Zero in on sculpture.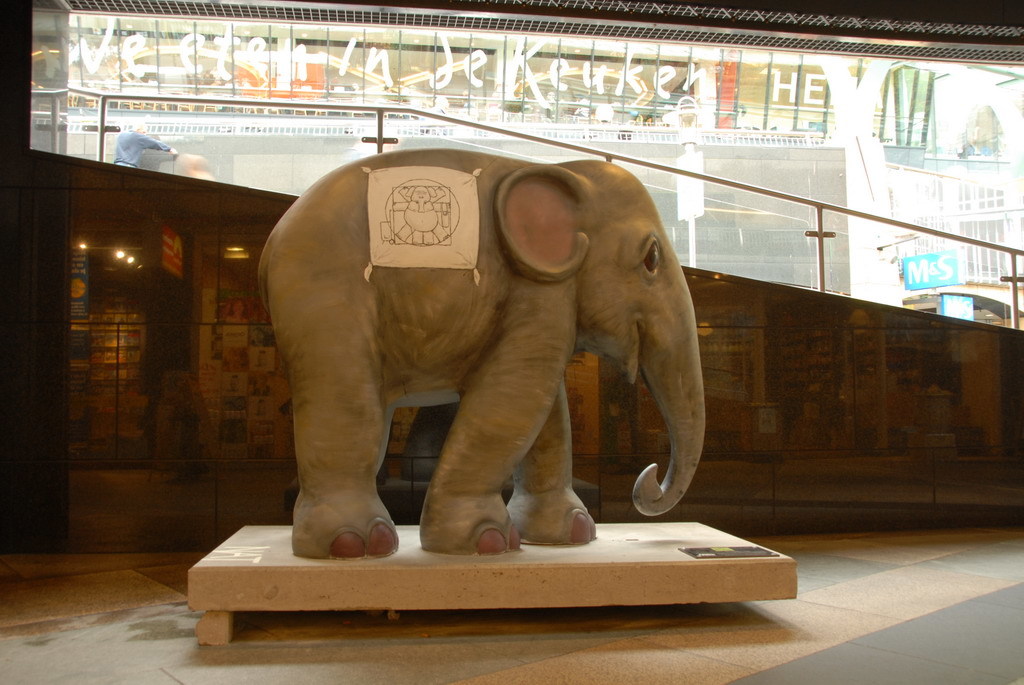
Zeroed in: 251 146 707 555.
